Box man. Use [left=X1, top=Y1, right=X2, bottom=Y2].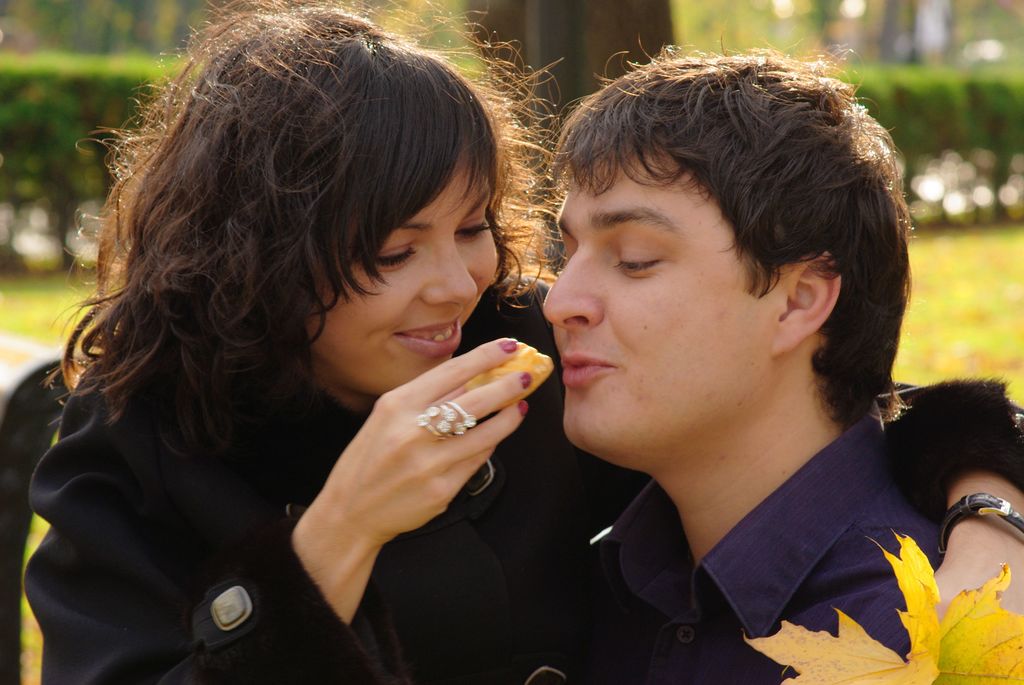
[left=524, top=48, right=1023, bottom=681].
